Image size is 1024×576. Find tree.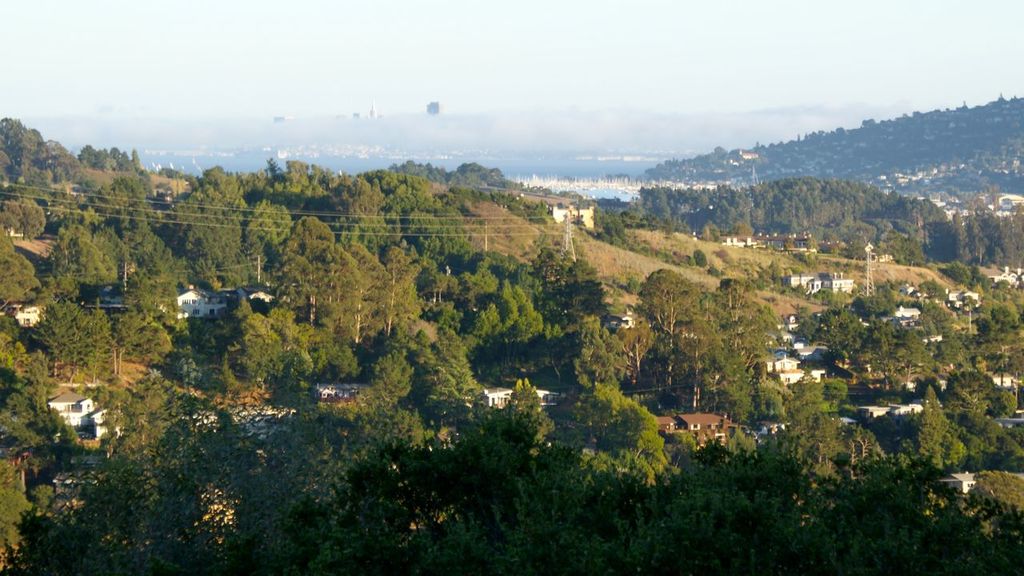
3, 194, 43, 240.
